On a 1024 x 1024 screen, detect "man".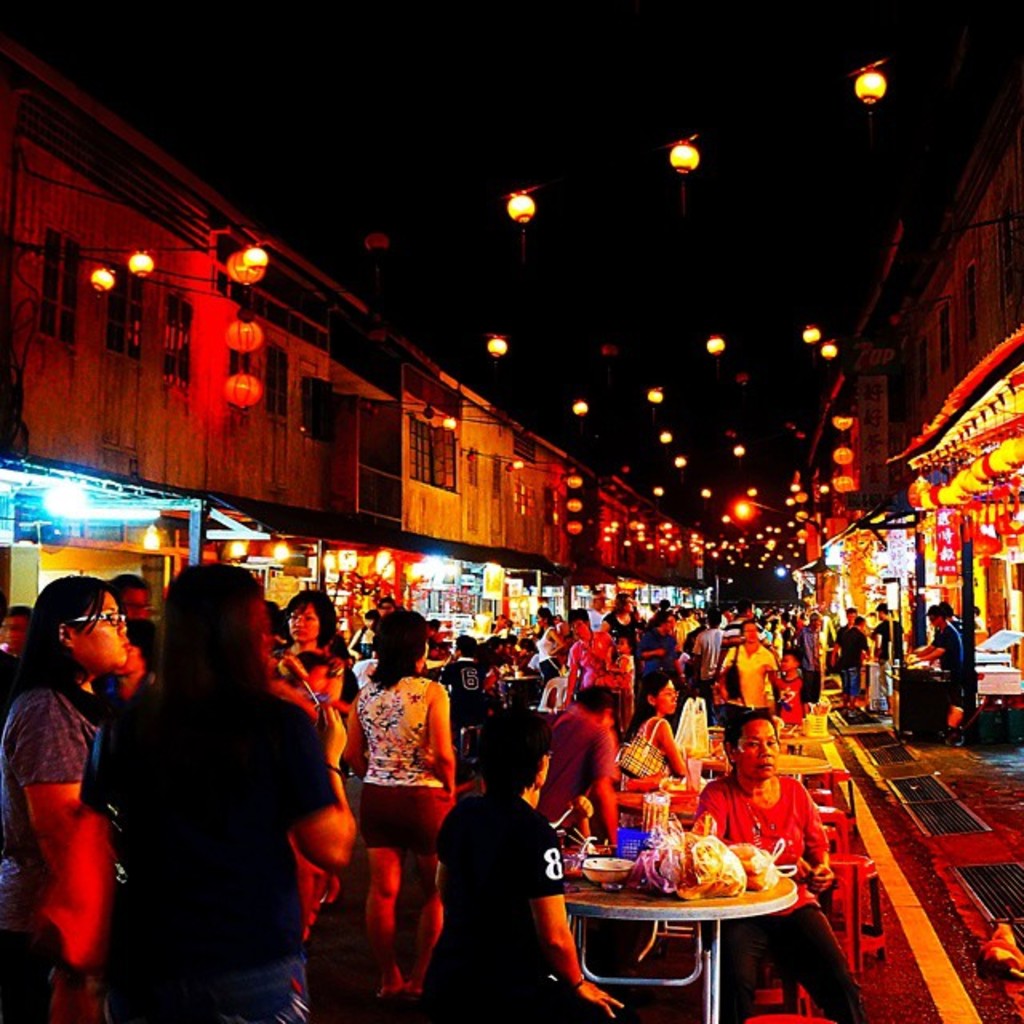
<region>374, 595, 394, 619</region>.
